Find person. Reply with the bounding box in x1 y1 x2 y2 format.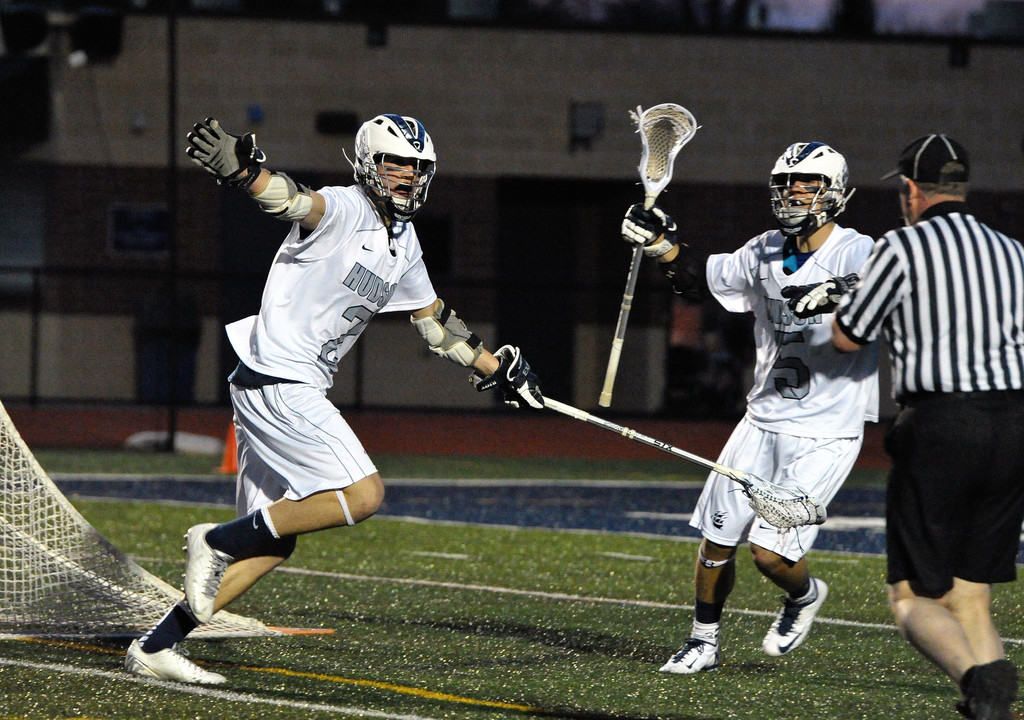
829 132 1023 719.
